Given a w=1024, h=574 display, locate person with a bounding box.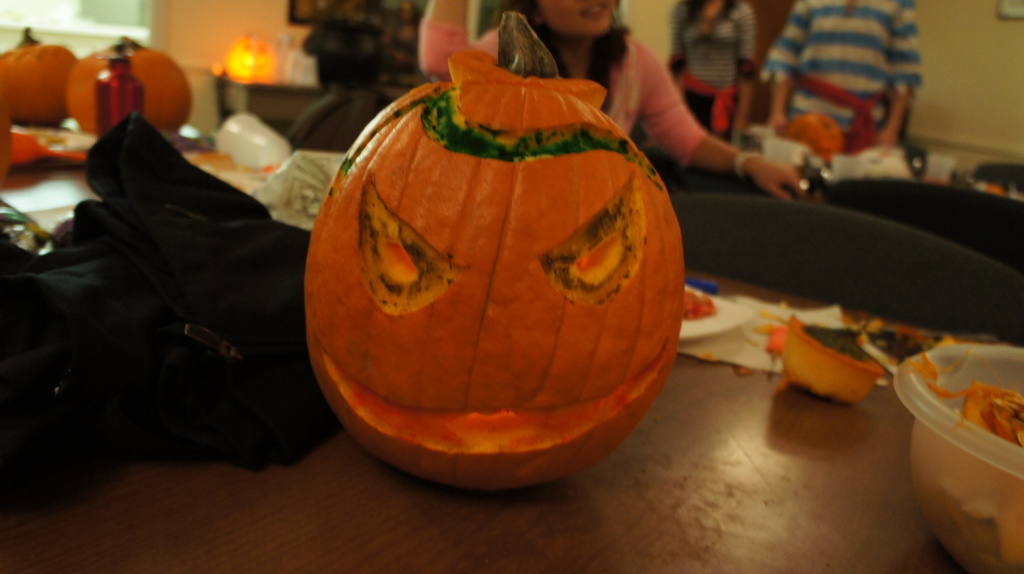
Located: l=758, t=0, r=925, b=155.
